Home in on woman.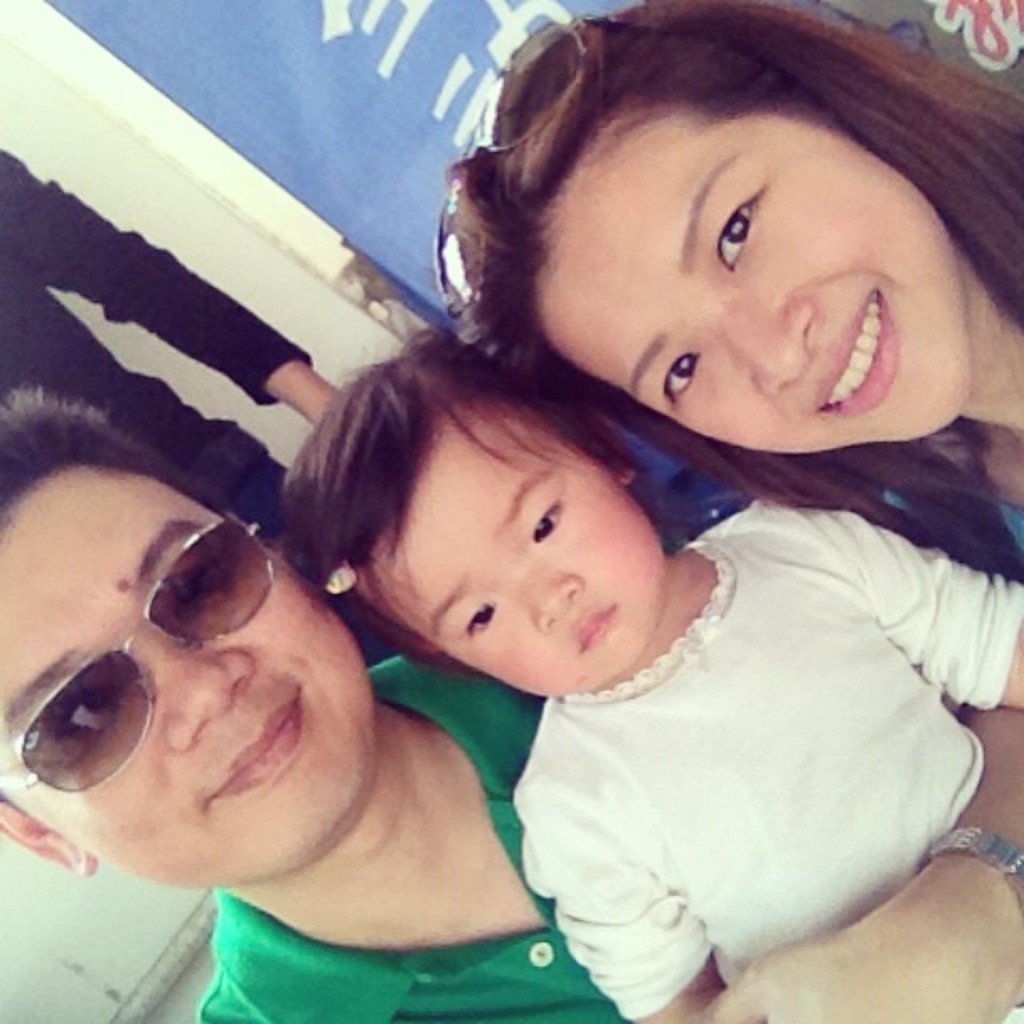
Homed in at detection(443, 0, 1022, 573).
